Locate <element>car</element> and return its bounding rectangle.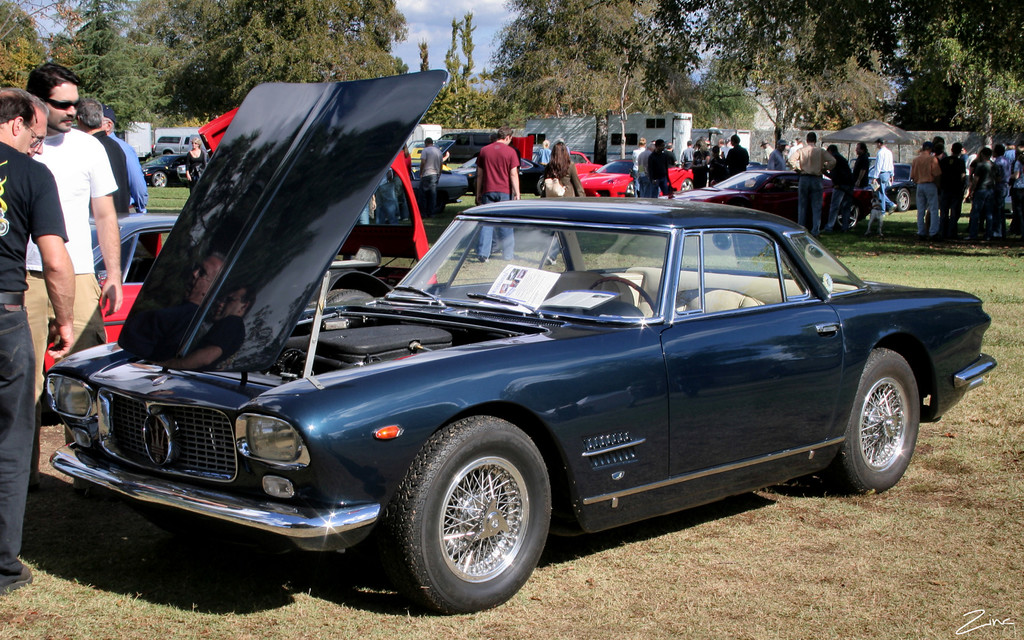
561, 148, 602, 181.
